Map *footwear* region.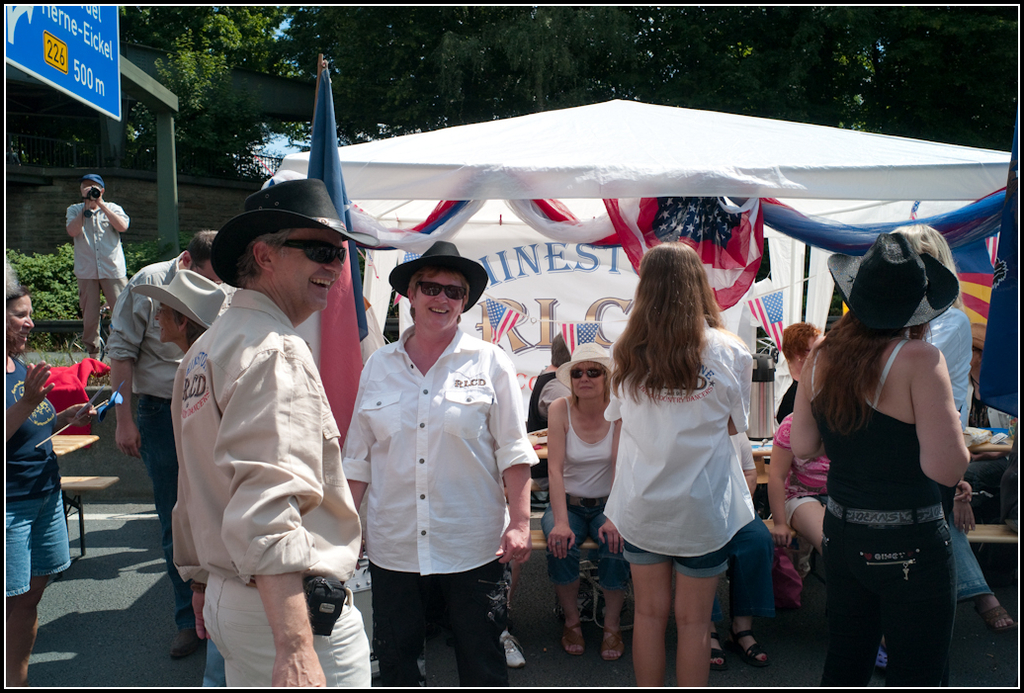
Mapped to pyautogui.locateOnScreen(498, 629, 526, 667).
